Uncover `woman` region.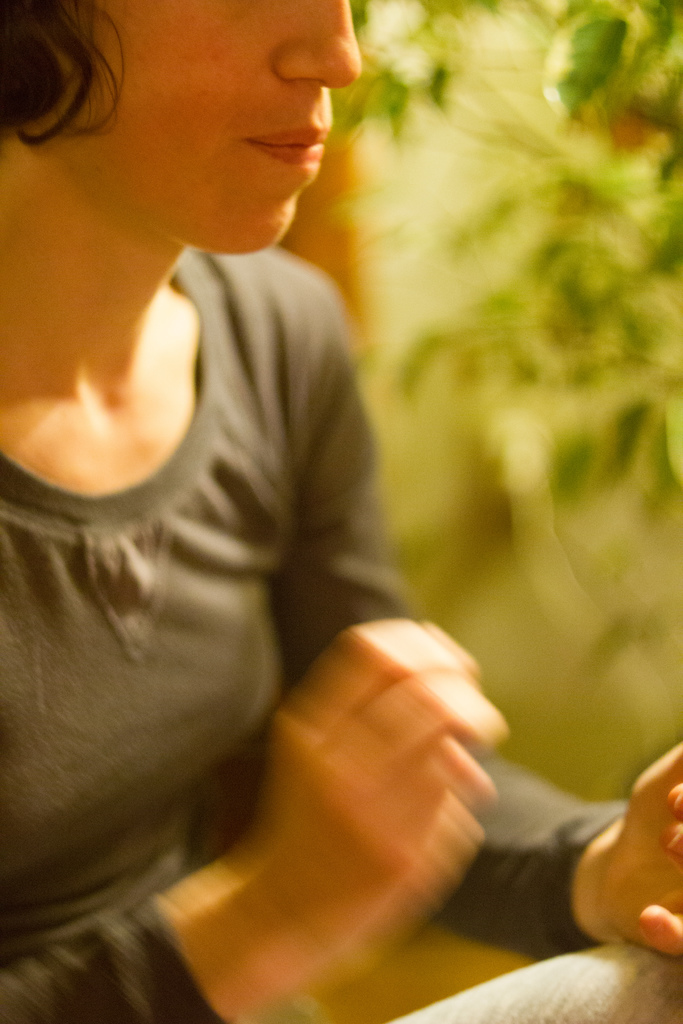
Uncovered: (left=0, top=0, right=682, bottom=1023).
